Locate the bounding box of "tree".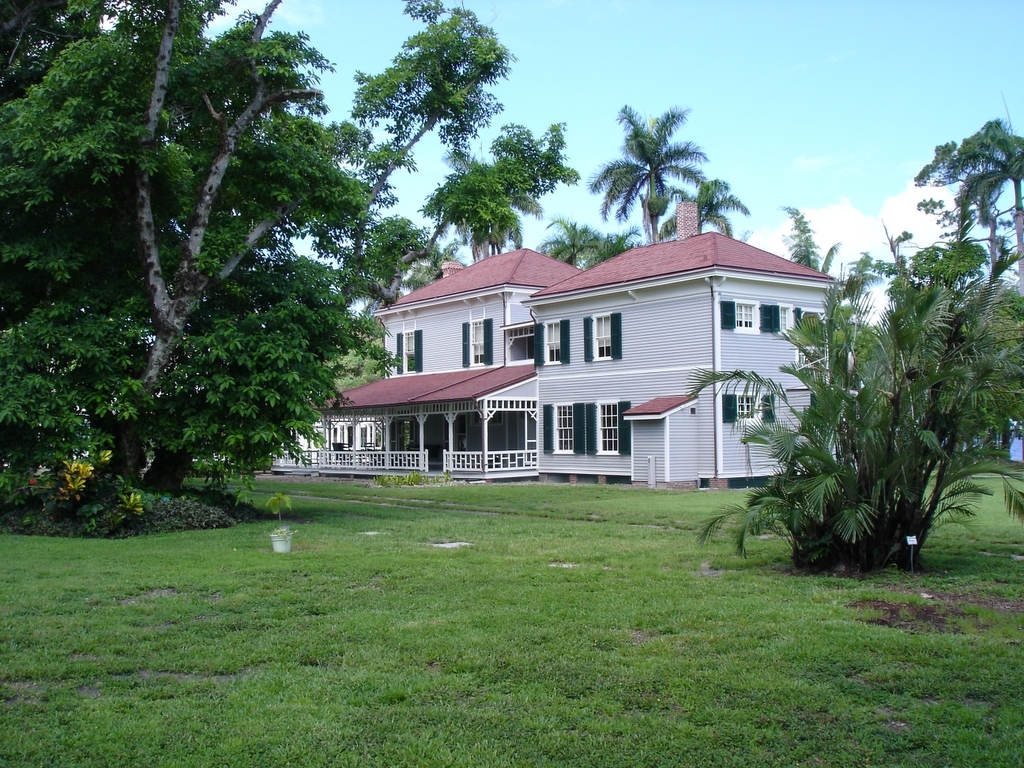
Bounding box: <bbox>917, 119, 1023, 290</bbox>.
